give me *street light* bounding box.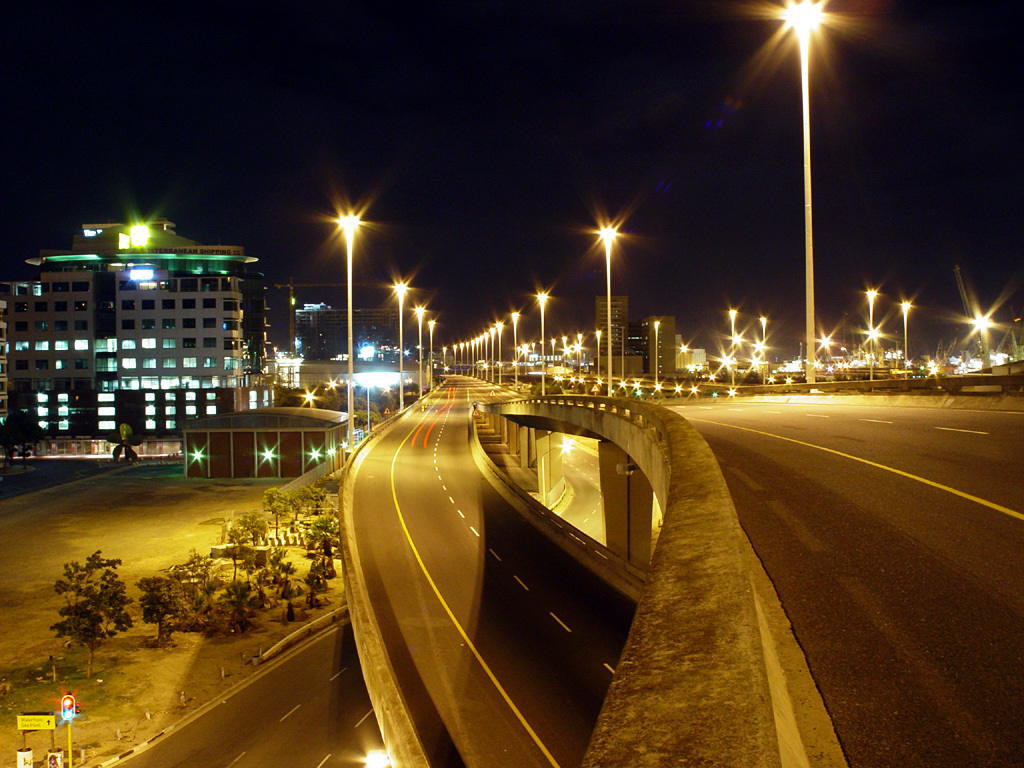
767:0:821:382.
